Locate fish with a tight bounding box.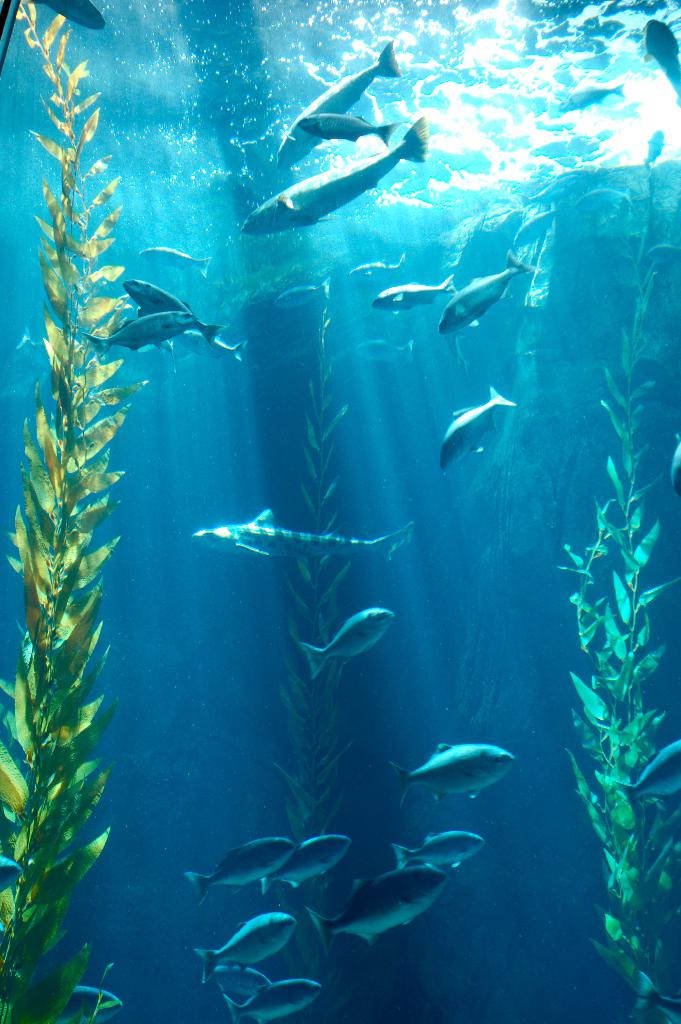
crop(432, 382, 518, 469).
